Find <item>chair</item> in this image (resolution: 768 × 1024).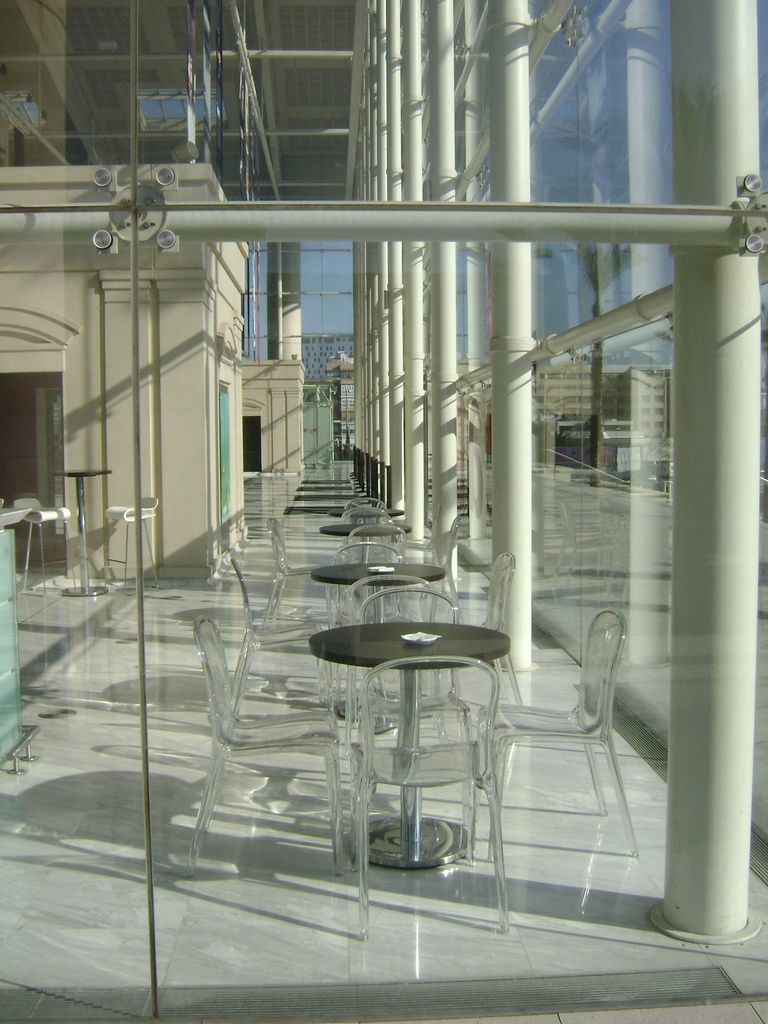
[350,529,401,557].
